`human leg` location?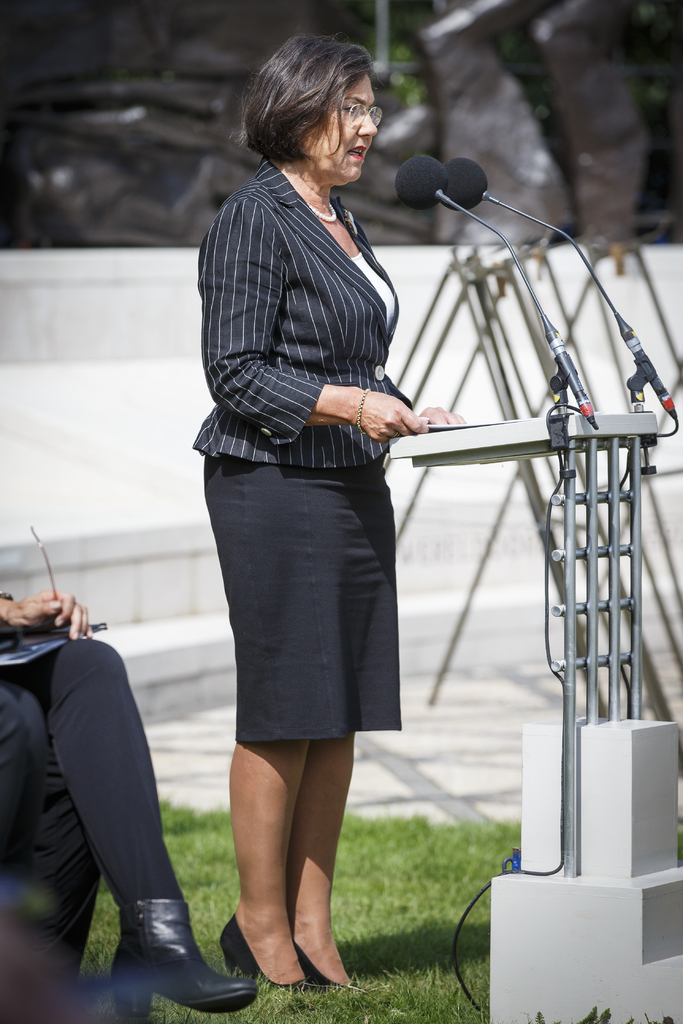
x1=284 y1=729 x2=355 y2=984
